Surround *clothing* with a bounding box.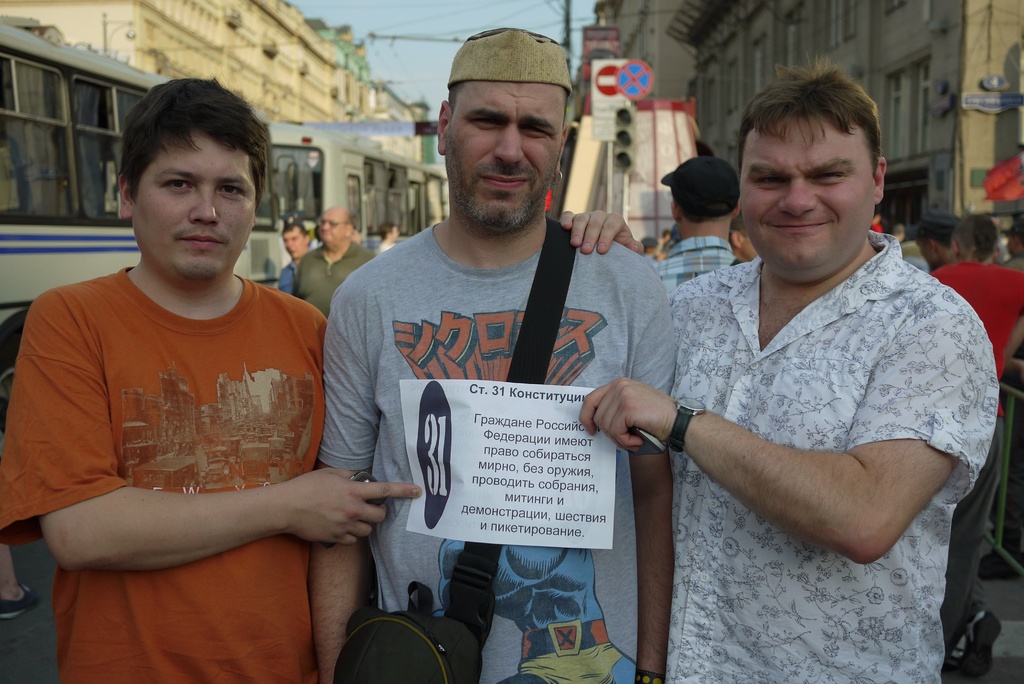
{"x1": 930, "y1": 263, "x2": 1023, "y2": 653}.
